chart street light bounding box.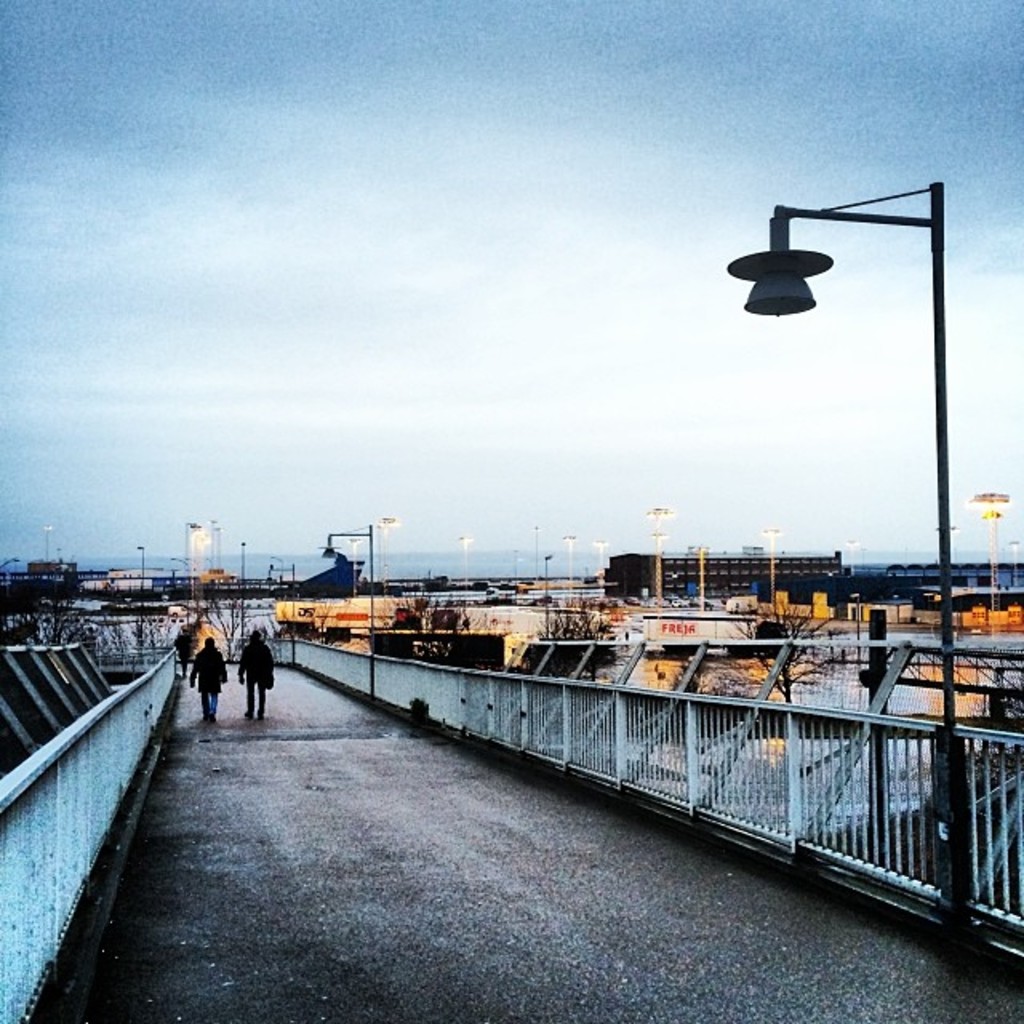
Charted: bbox=[723, 155, 962, 704].
